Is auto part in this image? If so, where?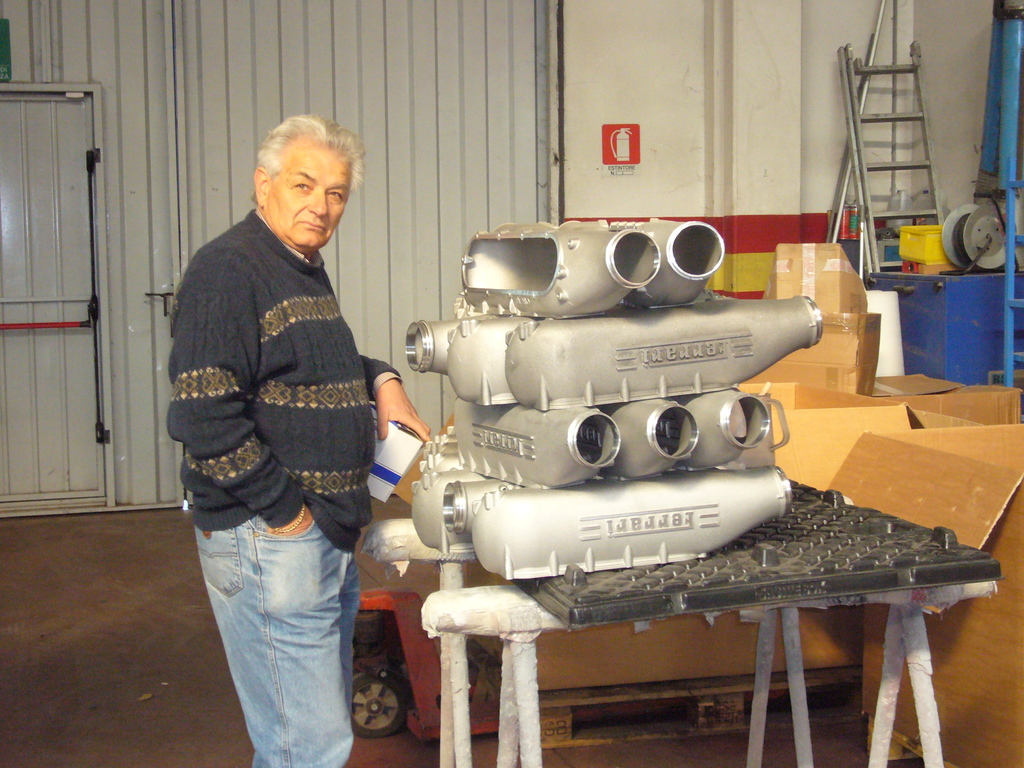
Yes, at [675, 390, 771, 472].
